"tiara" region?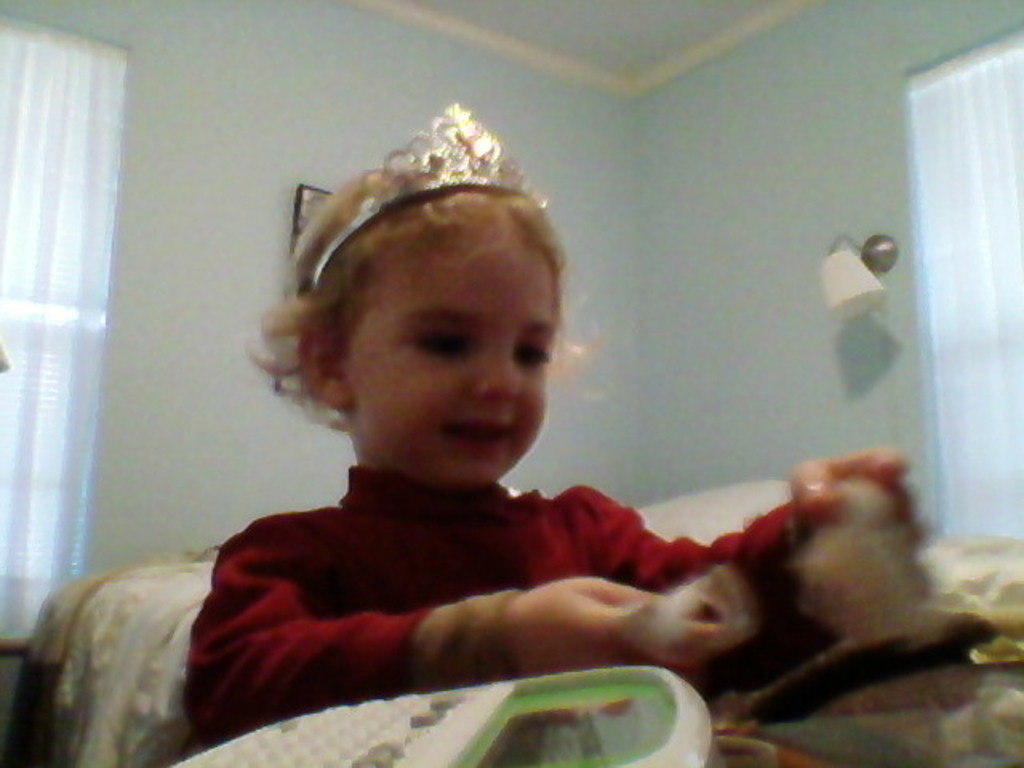
307, 101, 526, 293
